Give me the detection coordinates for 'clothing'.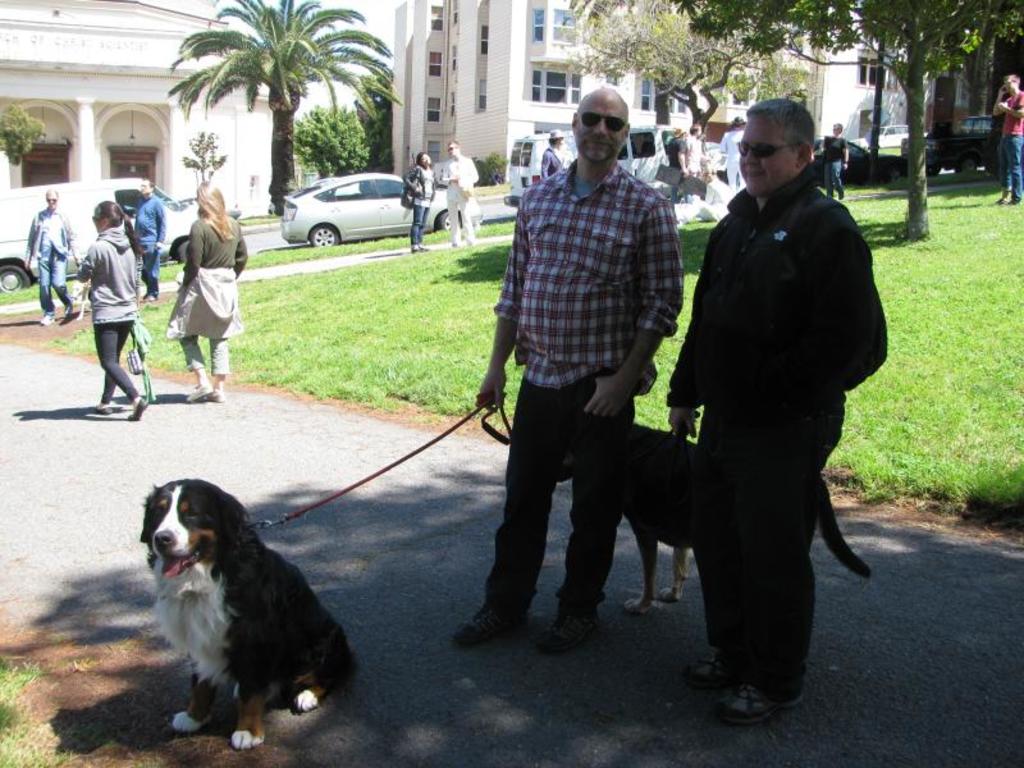
l=76, t=224, r=141, b=406.
